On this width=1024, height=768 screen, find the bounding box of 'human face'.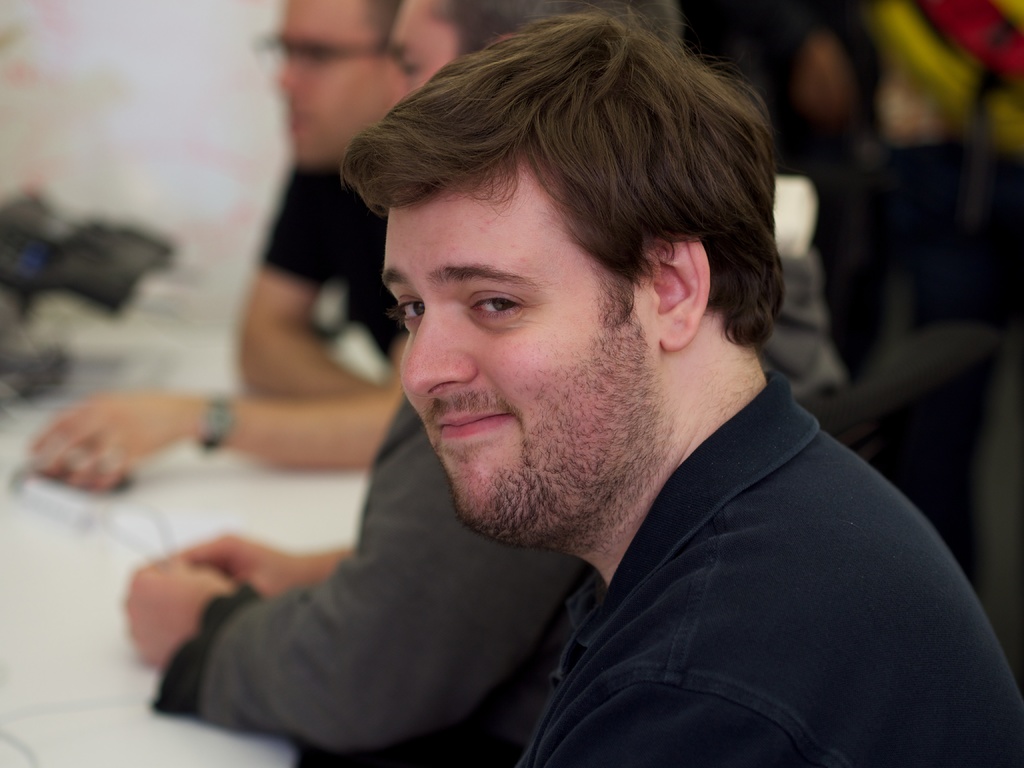
Bounding box: 273:0:390:170.
